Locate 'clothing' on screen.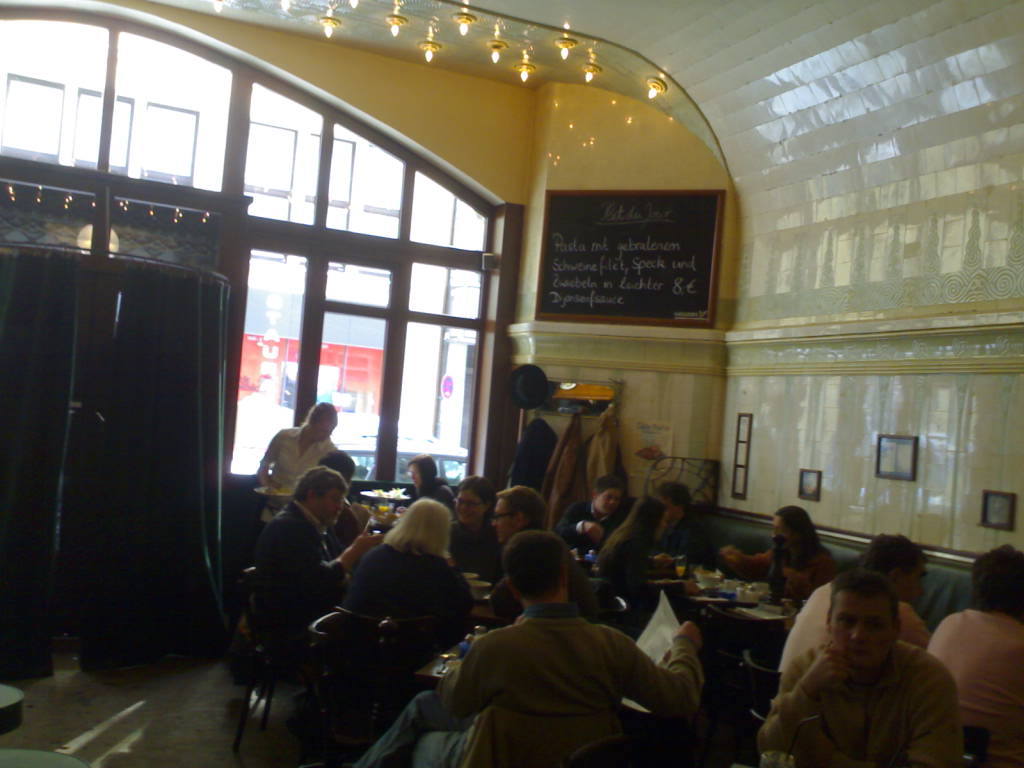
On screen at [923,603,1023,764].
